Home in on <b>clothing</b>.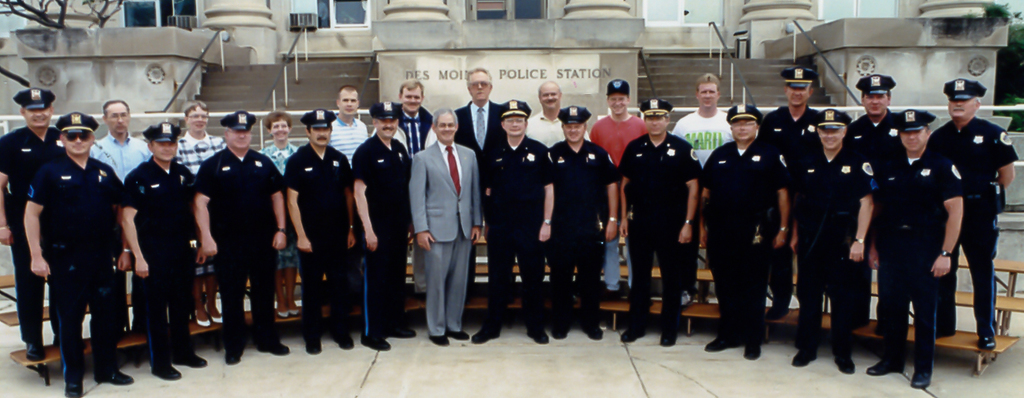
Homed in at box(278, 142, 347, 341).
